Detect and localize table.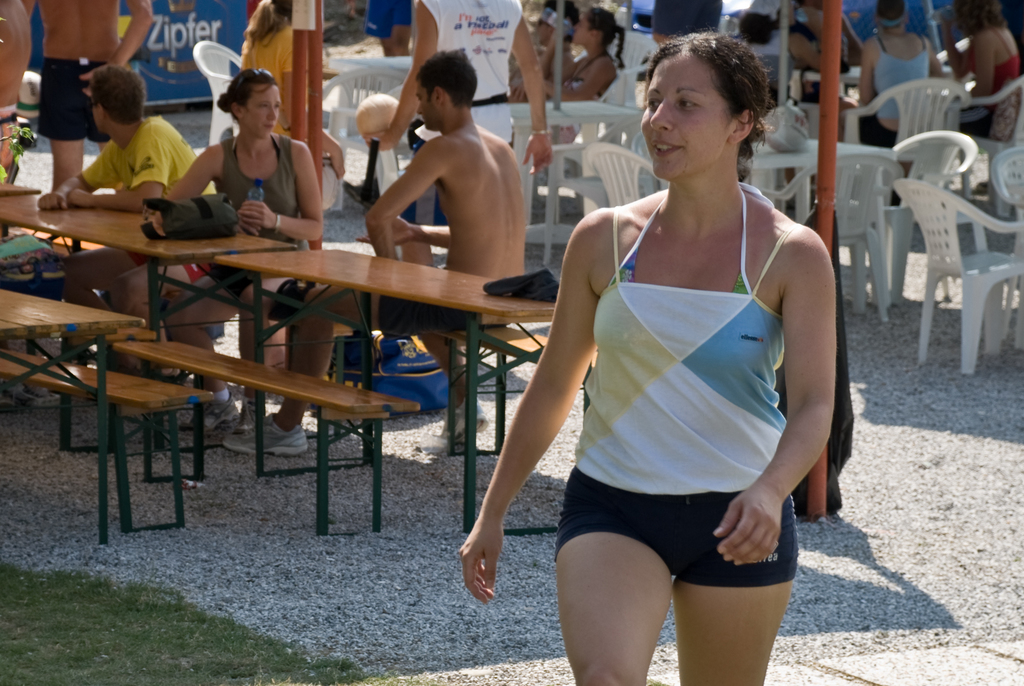
Localized at (216, 251, 587, 528).
